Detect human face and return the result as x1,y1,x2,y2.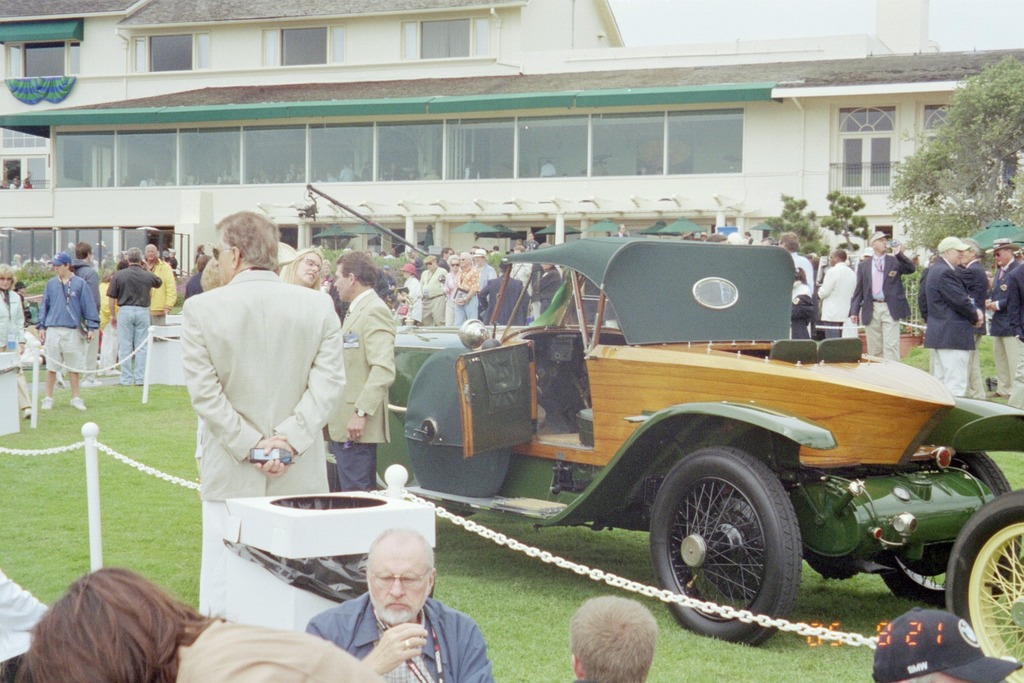
869,236,887,253.
